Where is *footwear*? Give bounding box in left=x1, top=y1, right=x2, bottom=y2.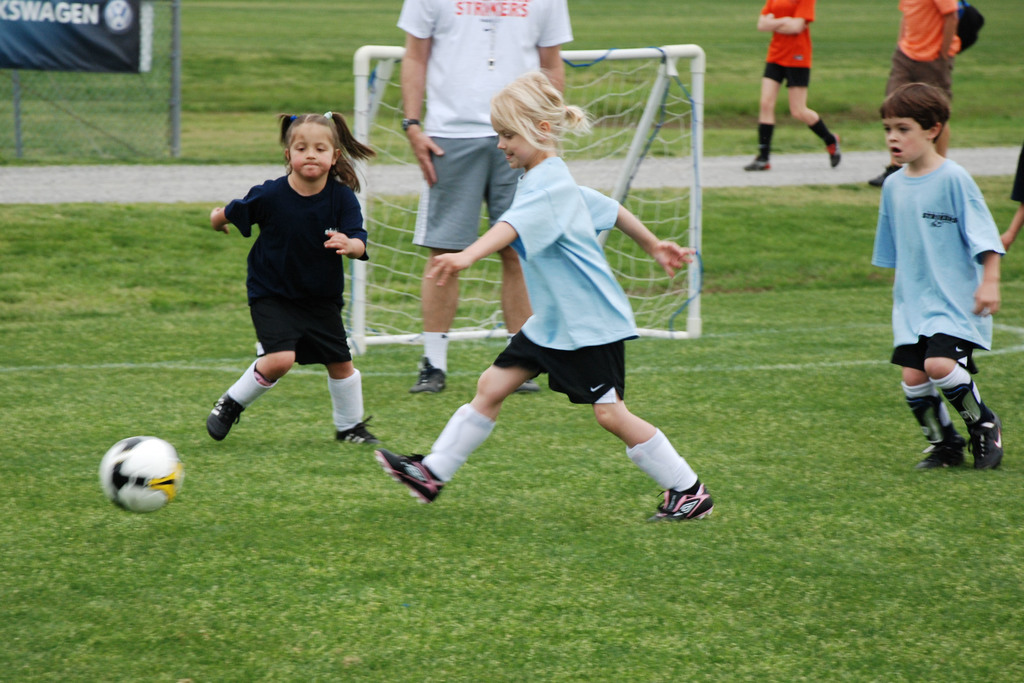
left=204, top=386, right=246, bottom=441.
